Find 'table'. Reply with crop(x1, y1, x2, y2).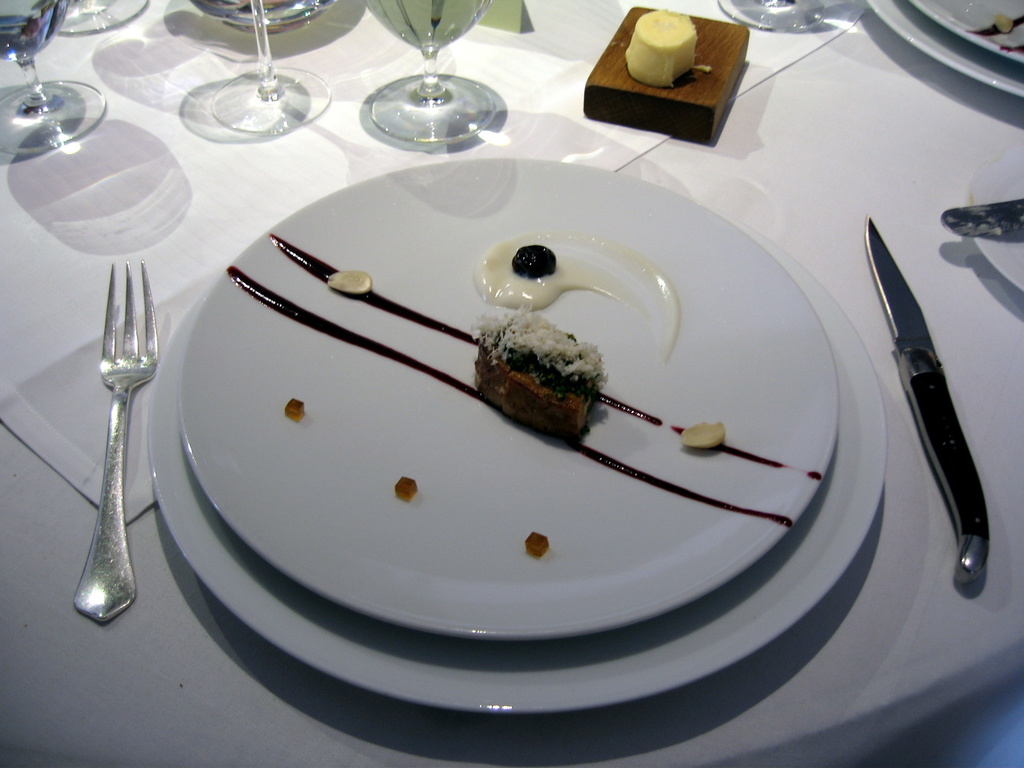
crop(0, 0, 1023, 767).
